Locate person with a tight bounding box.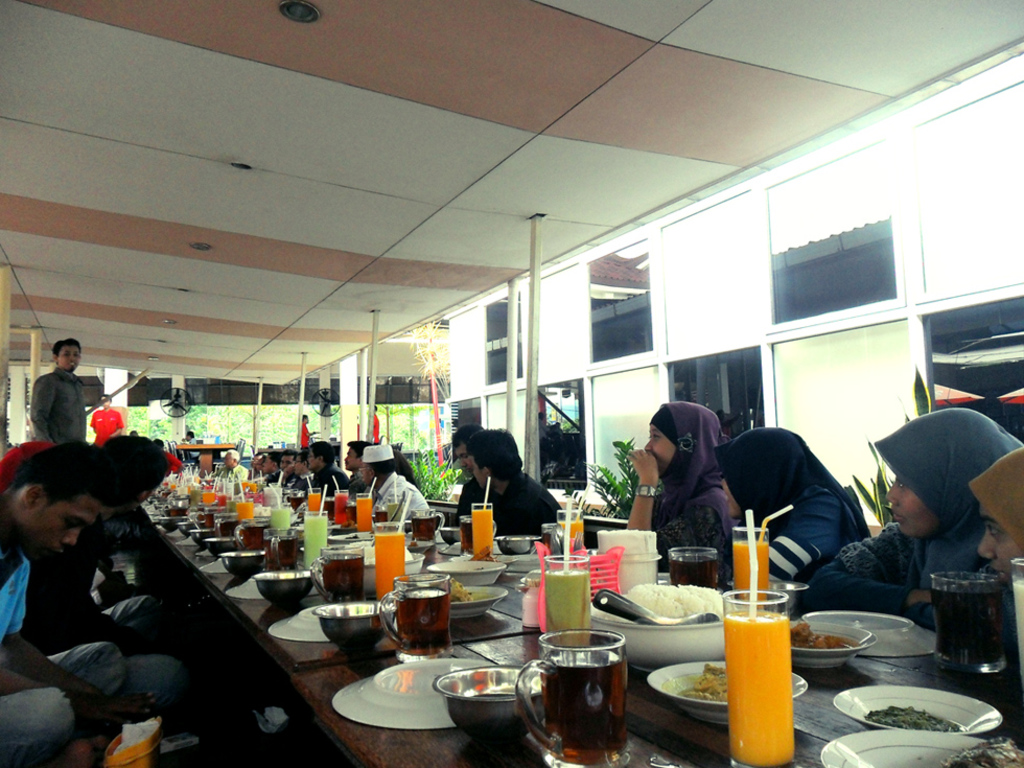
l=802, t=406, r=1023, b=627.
